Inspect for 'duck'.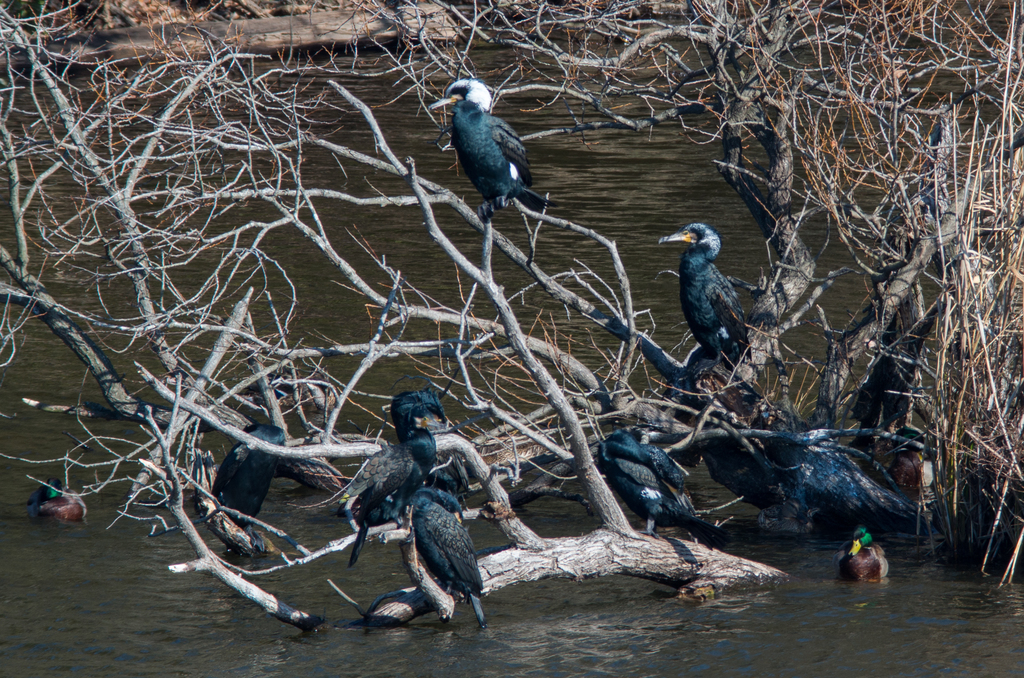
Inspection: x1=887, y1=430, x2=945, y2=521.
